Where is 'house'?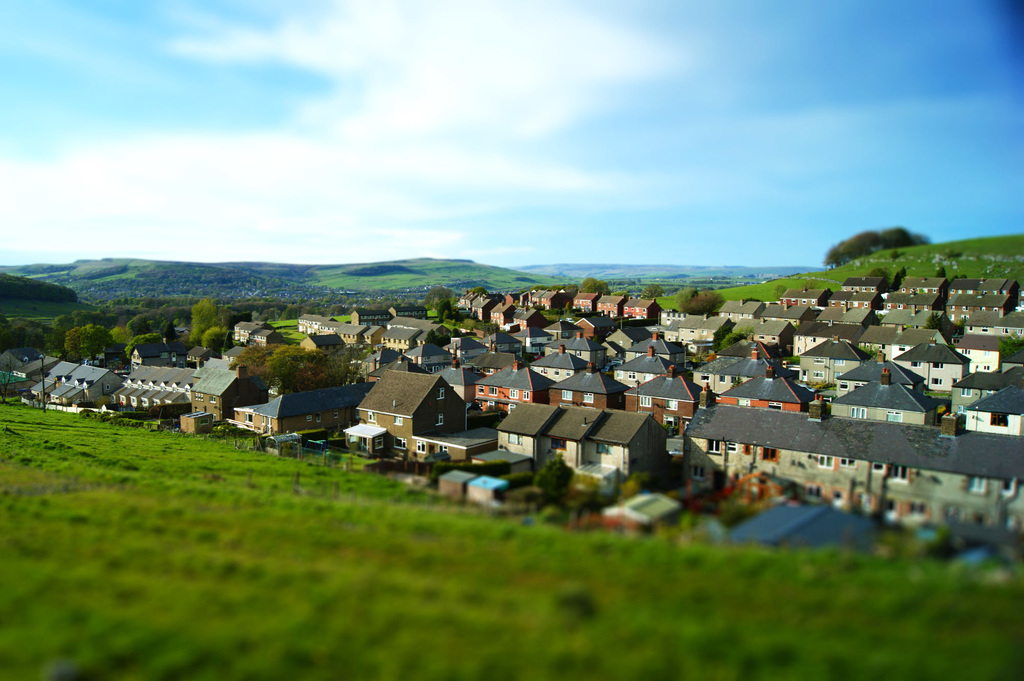
bbox=(851, 322, 890, 344).
